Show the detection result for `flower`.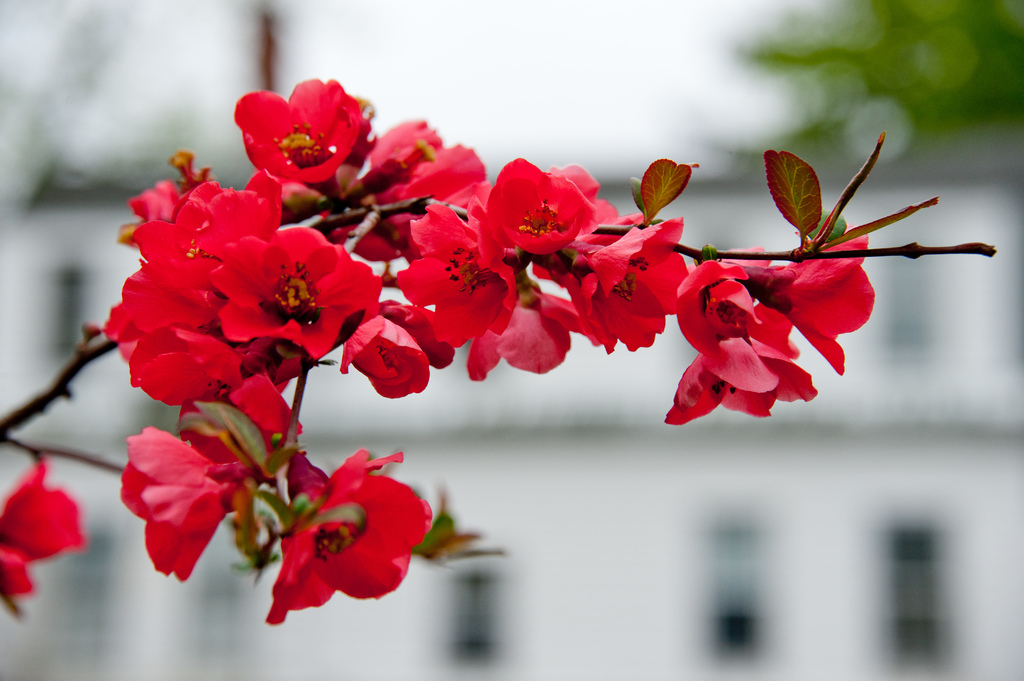
[x1=0, y1=458, x2=89, y2=635].
